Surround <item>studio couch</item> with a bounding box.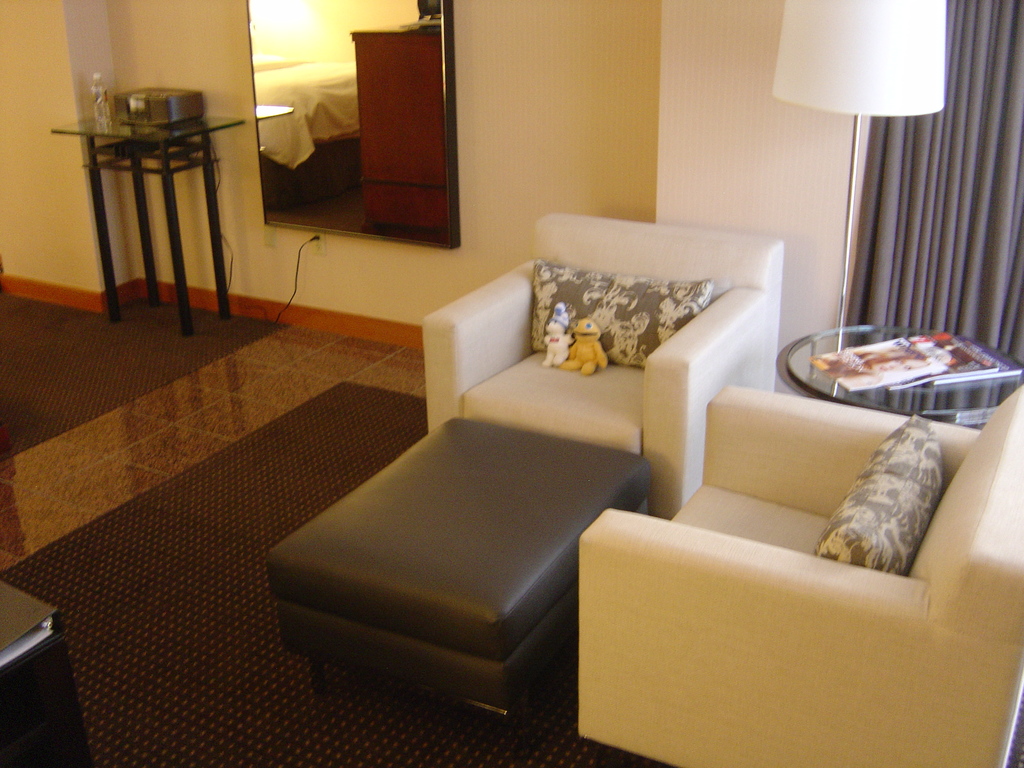
crop(428, 211, 782, 516).
